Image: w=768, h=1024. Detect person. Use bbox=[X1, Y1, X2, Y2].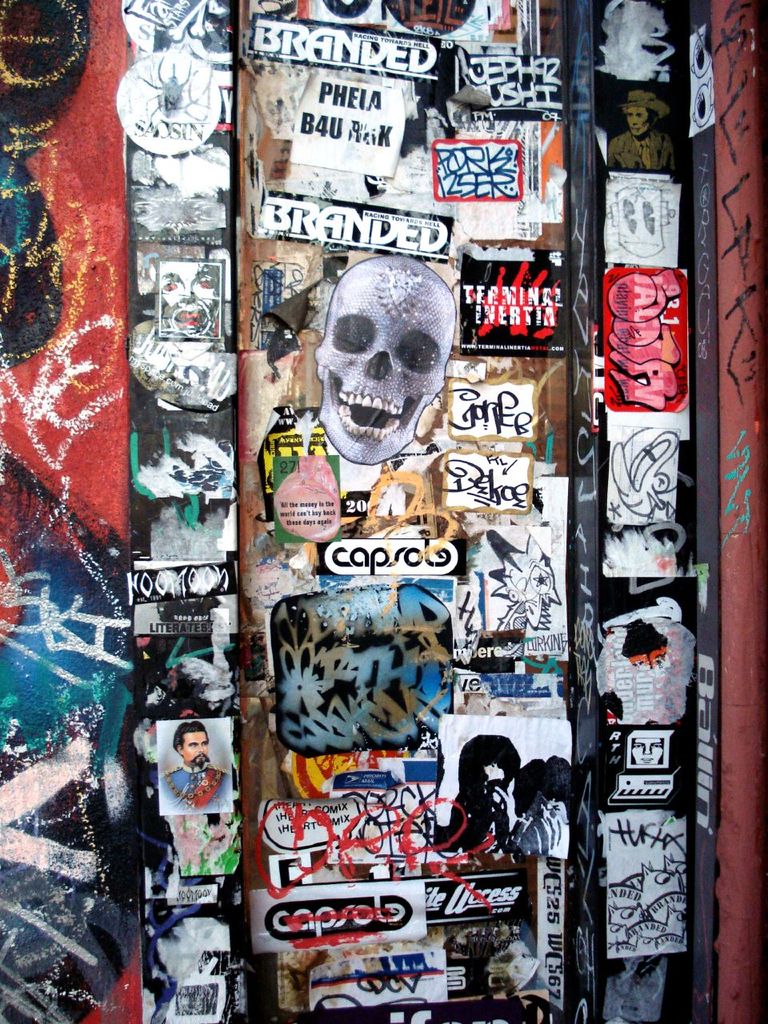
bbox=[605, 93, 681, 170].
